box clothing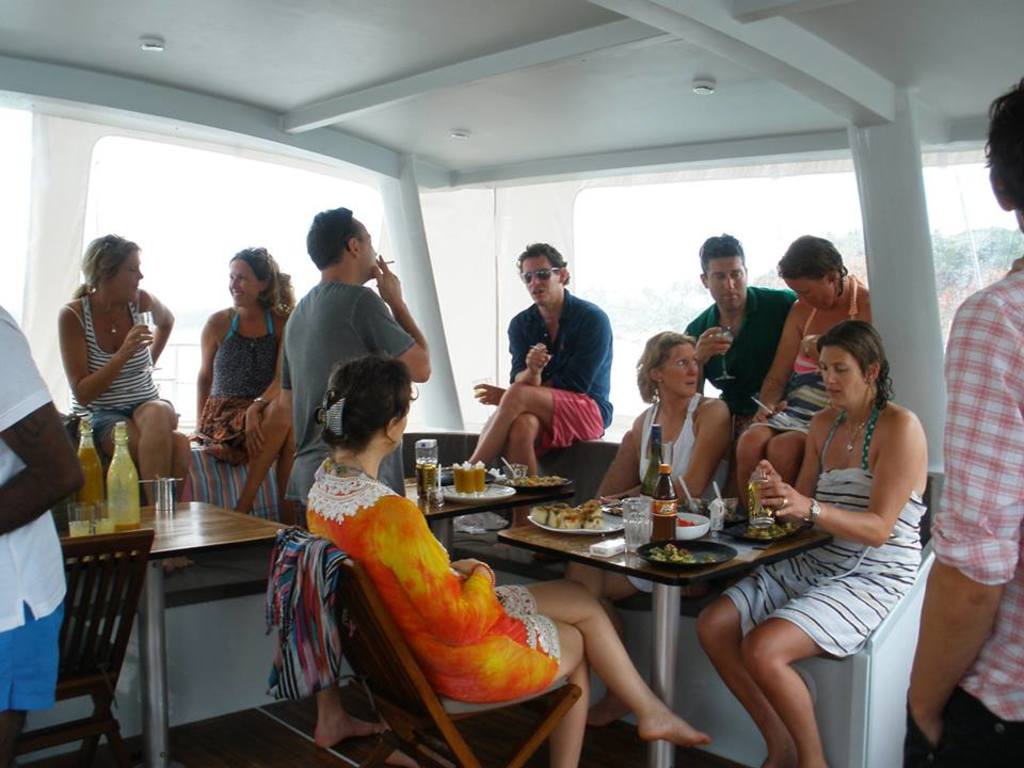
bbox(623, 393, 727, 596)
